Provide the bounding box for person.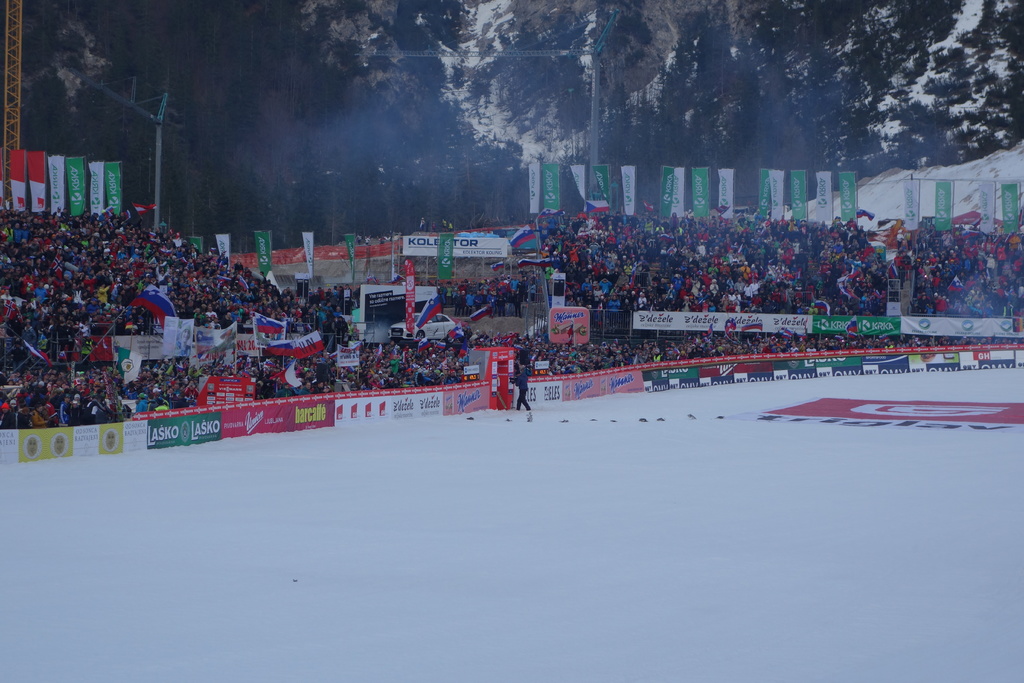
(515,363,532,409).
